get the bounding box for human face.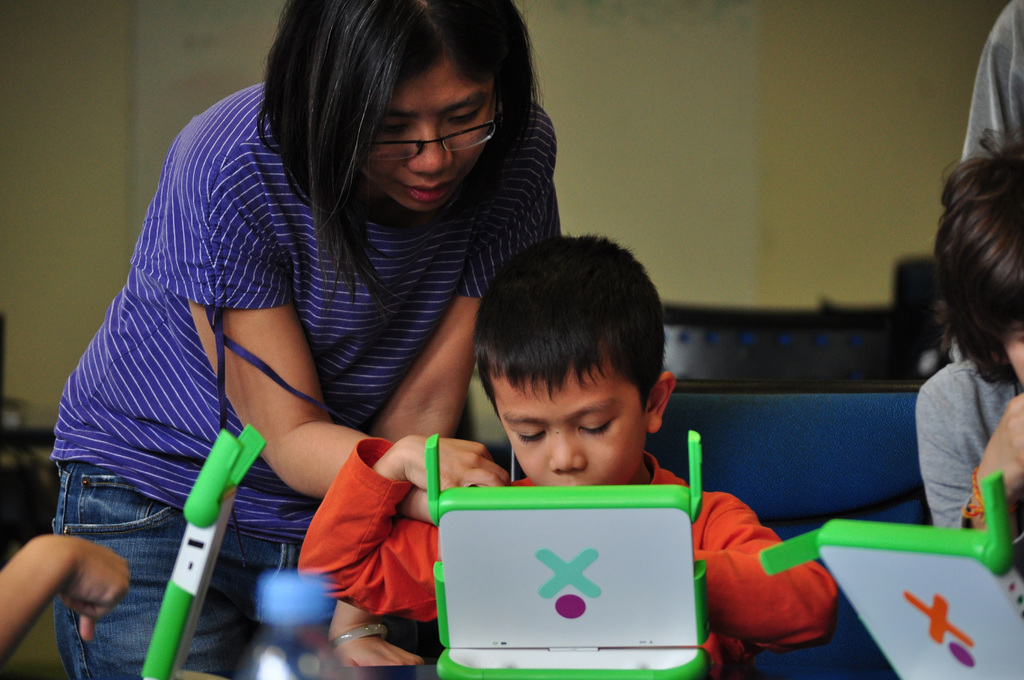
crop(355, 61, 497, 212).
